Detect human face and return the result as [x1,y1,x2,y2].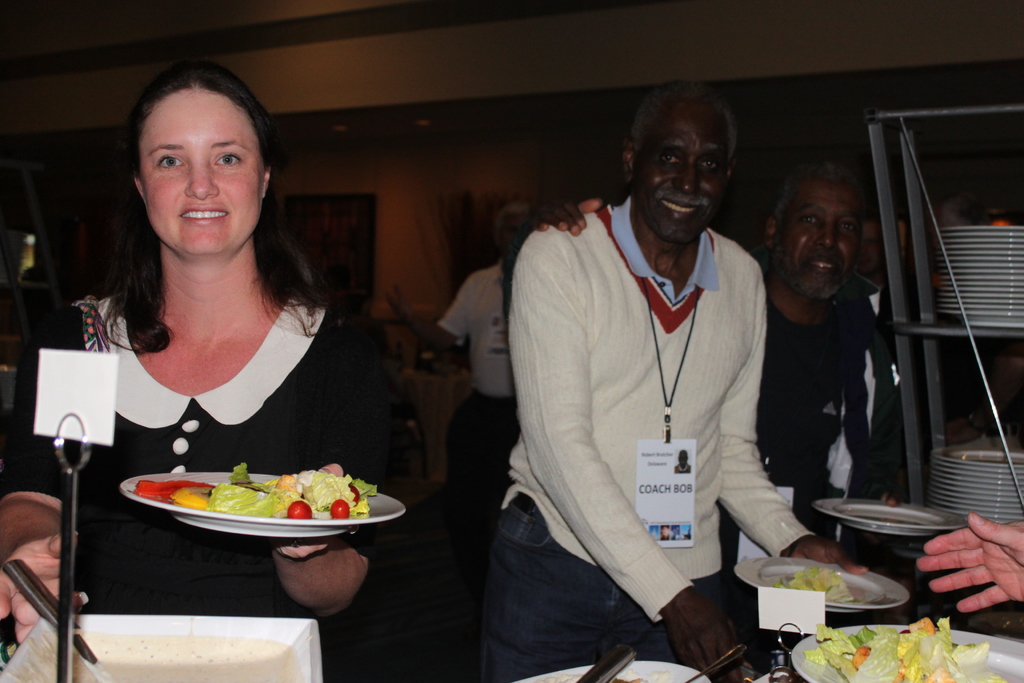
[141,81,264,260].
